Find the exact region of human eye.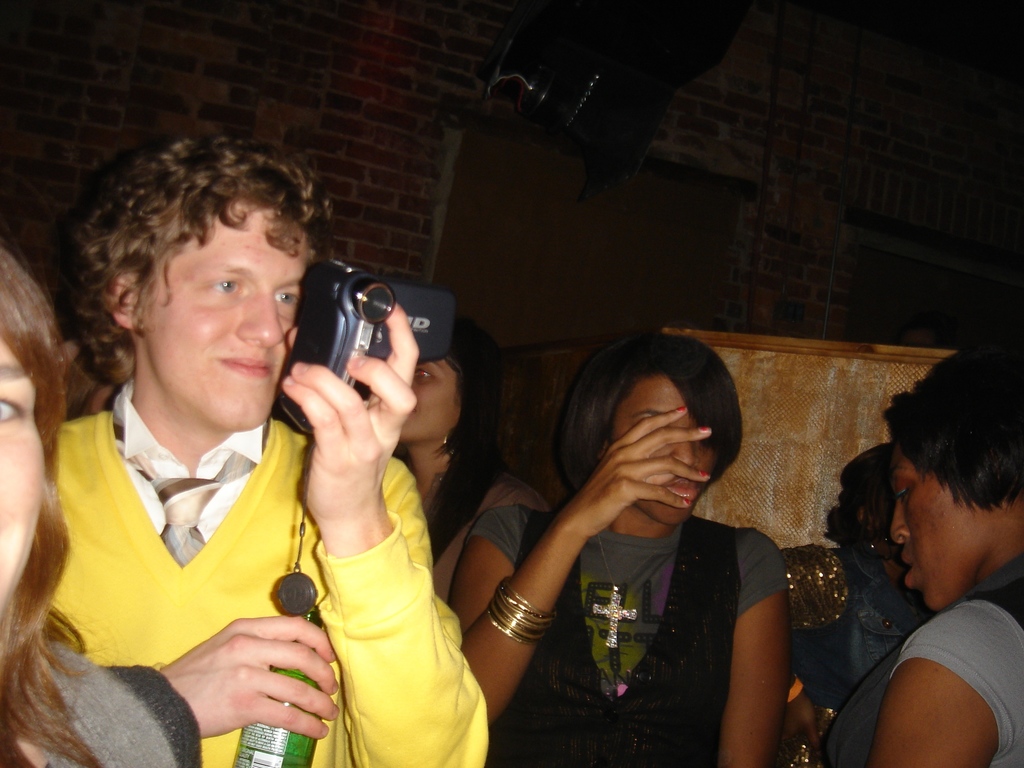
Exact region: 413,362,438,381.
